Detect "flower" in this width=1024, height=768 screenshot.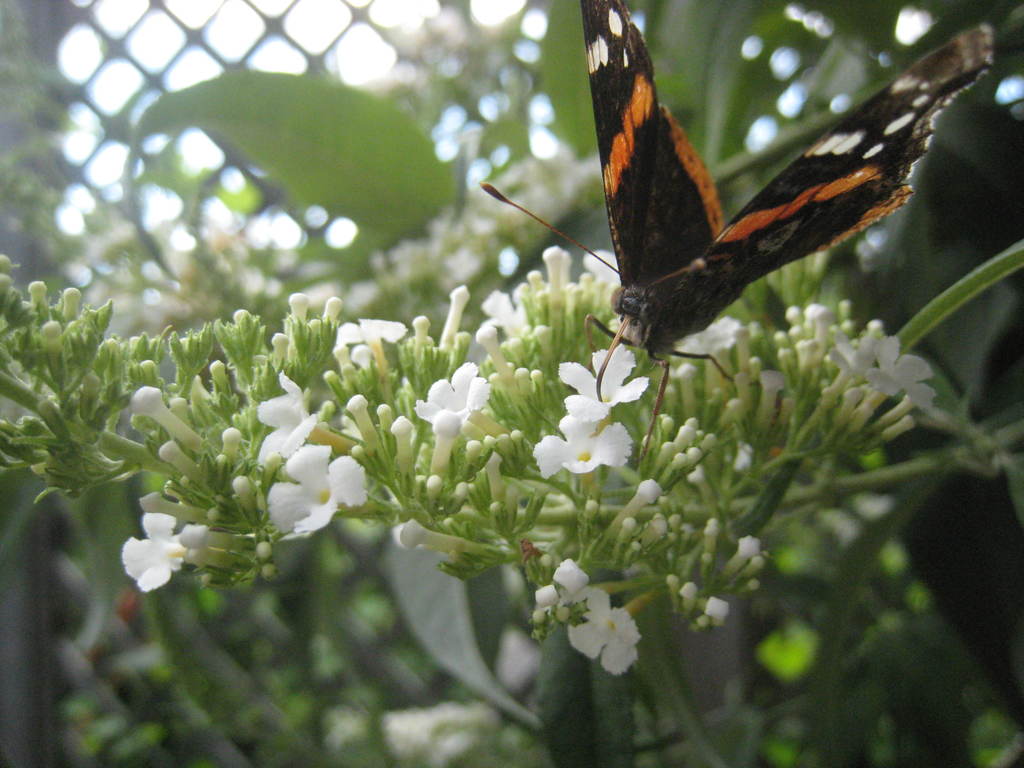
Detection: [567, 584, 644, 677].
